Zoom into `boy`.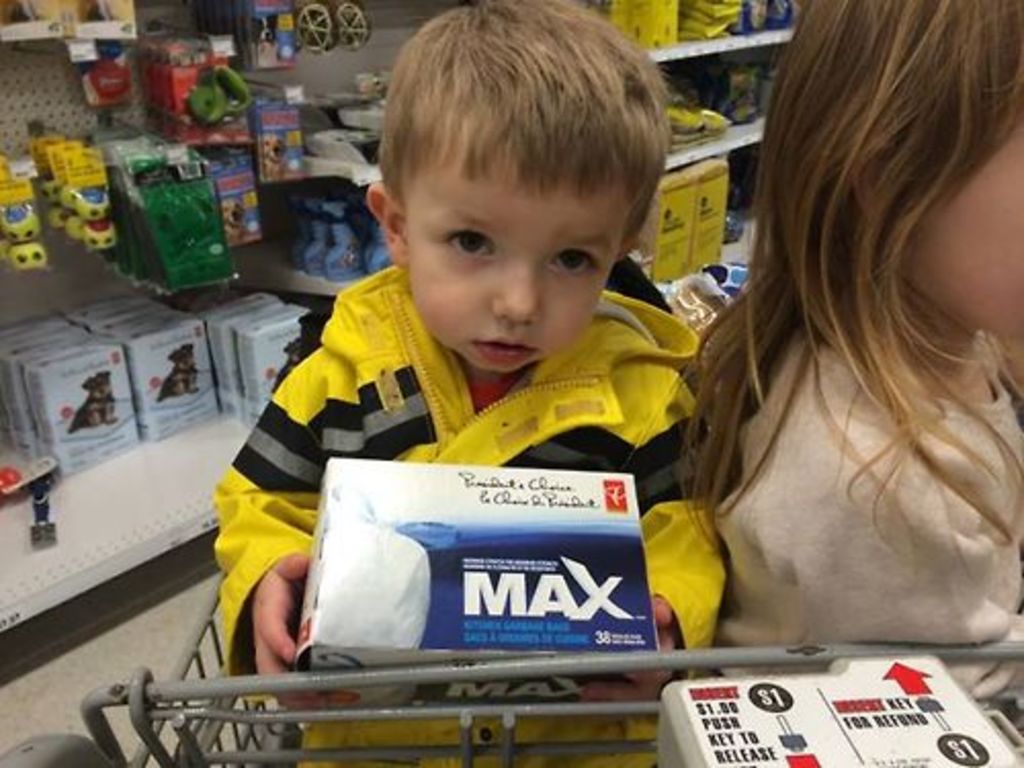
Zoom target: (left=227, top=61, right=750, bottom=705).
